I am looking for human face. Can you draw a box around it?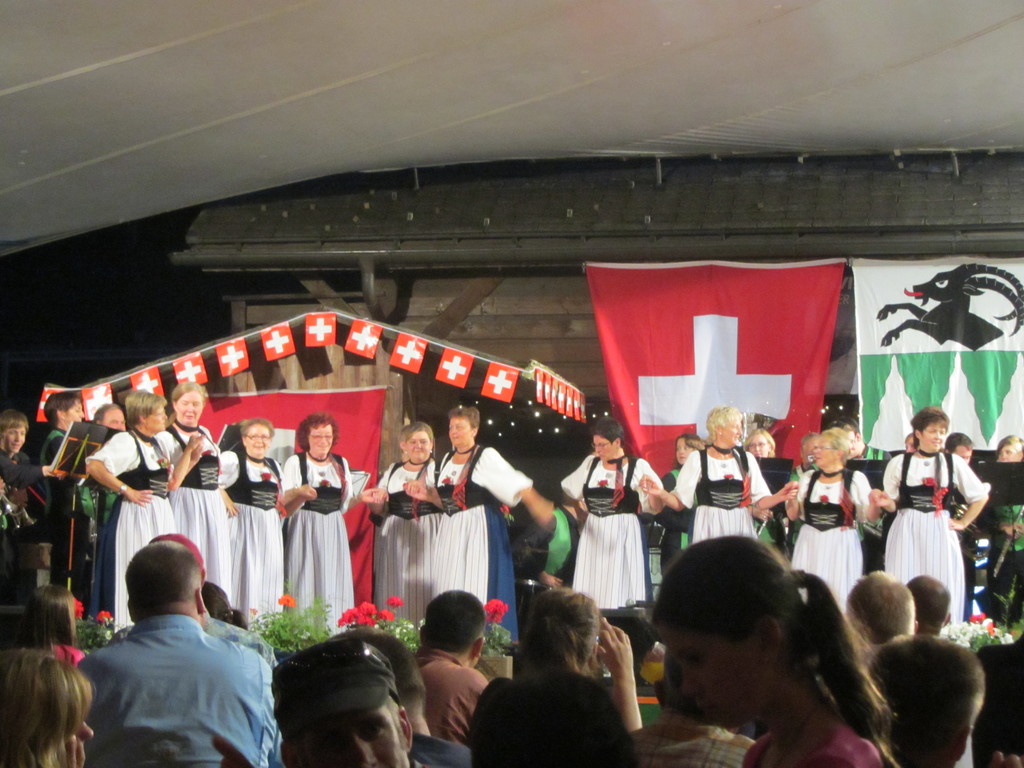
Sure, the bounding box is left=751, top=438, right=769, bottom=452.
